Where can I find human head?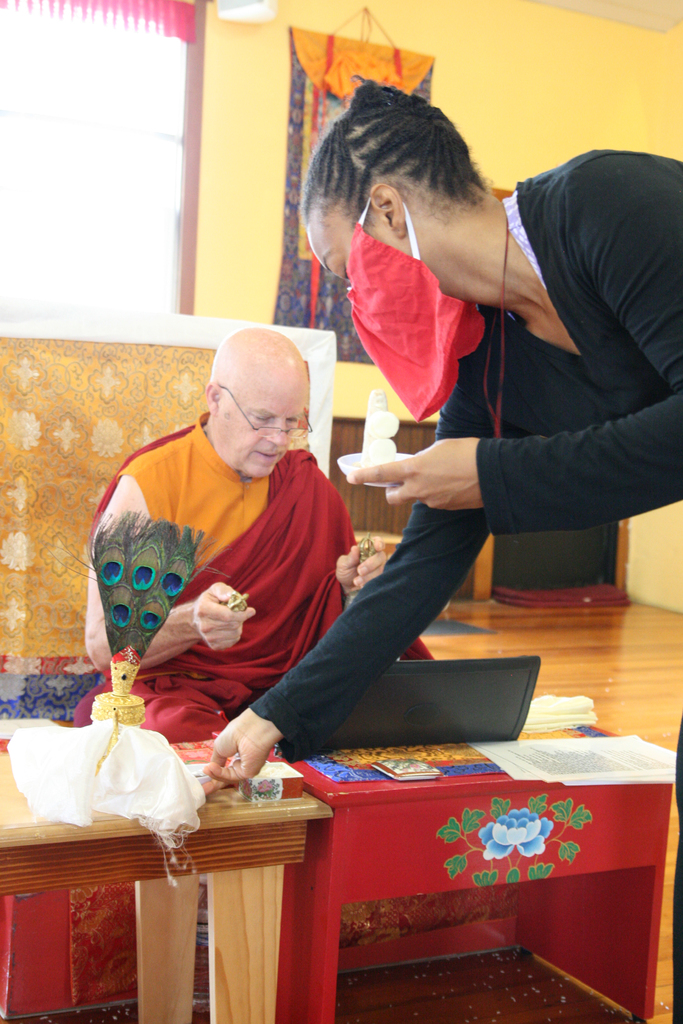
You can find it at (left=201, top=326, right=302, bottom=483).
